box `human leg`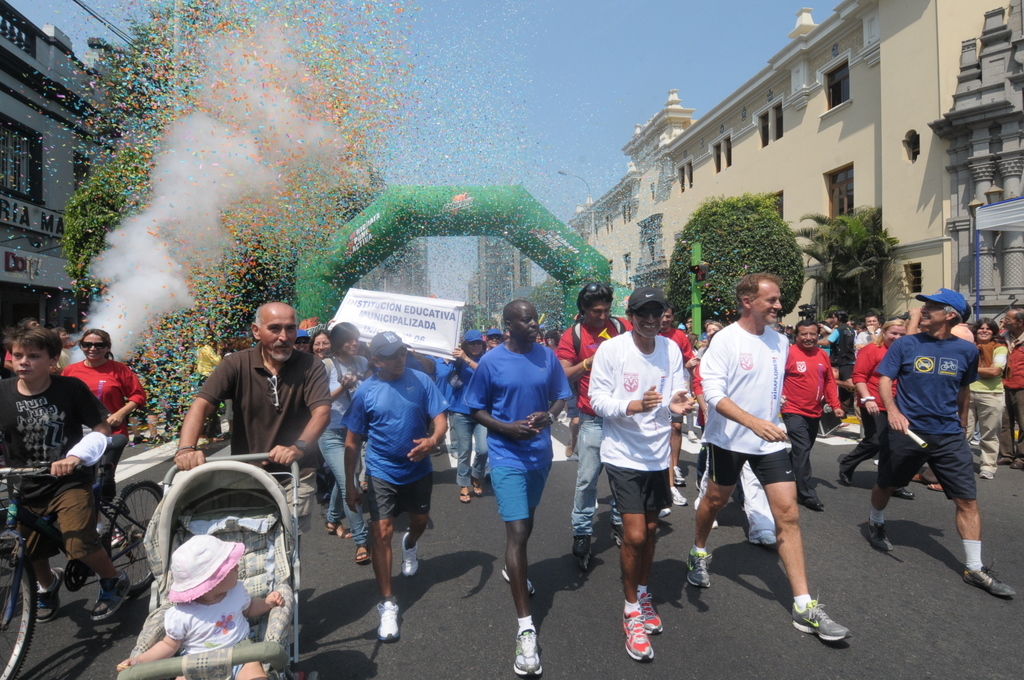
932 446 1005 593
